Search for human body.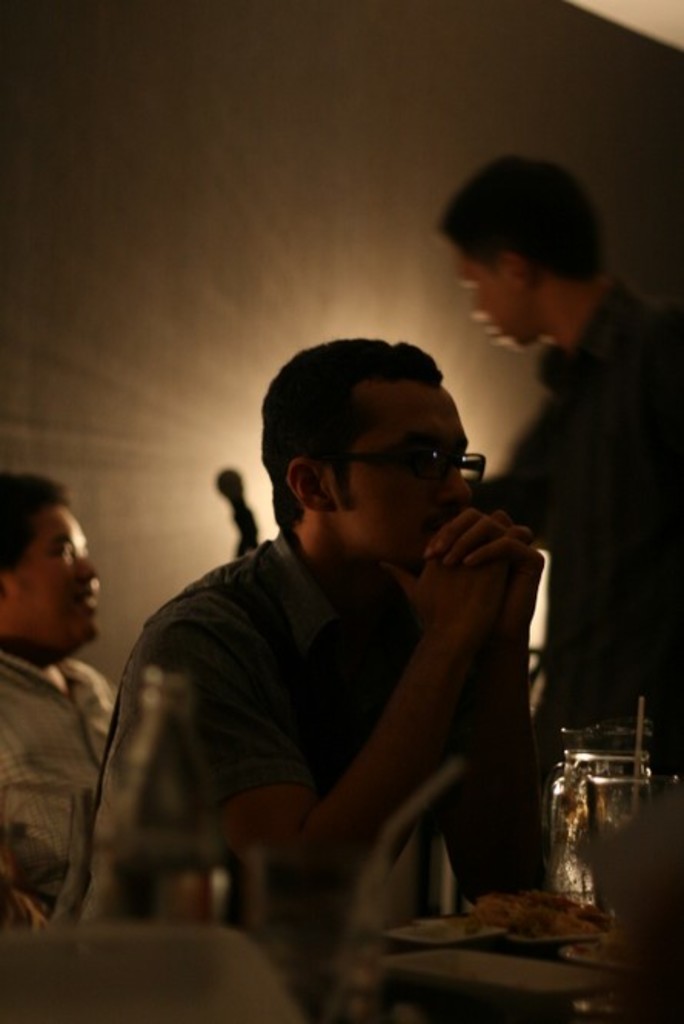
Found at 470:155:682:806.
